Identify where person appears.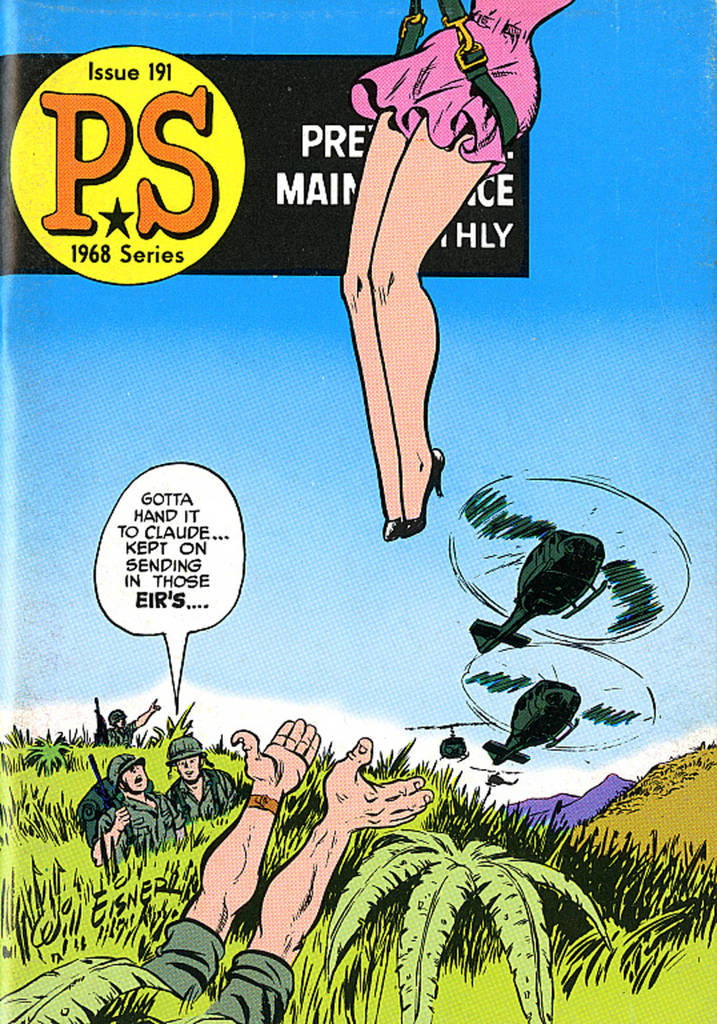
Appears at 82 749 168 880.
